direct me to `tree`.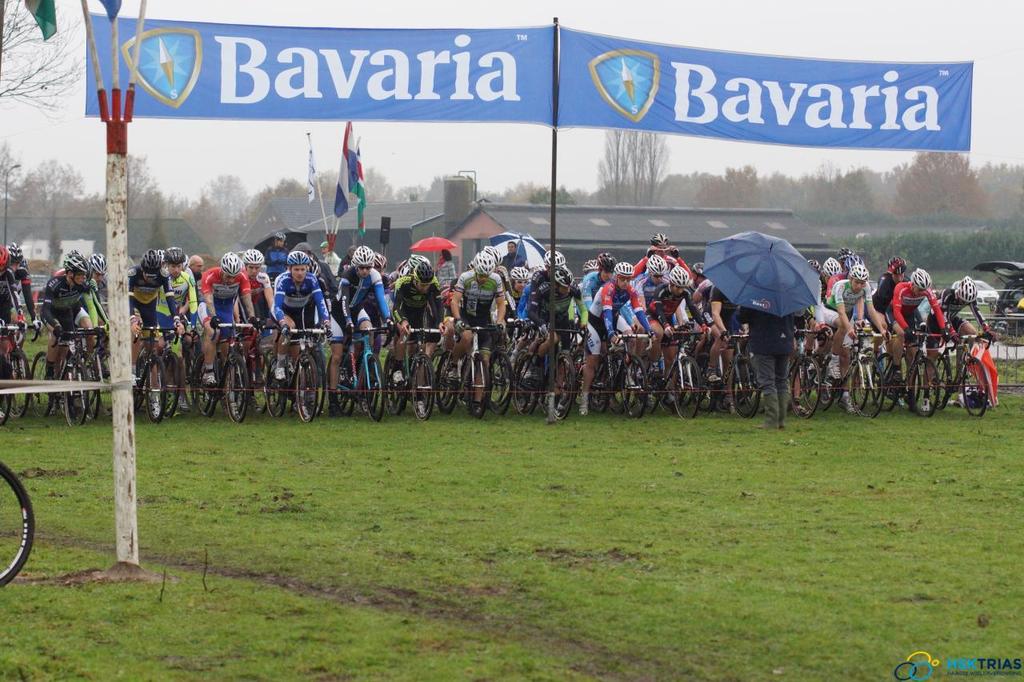
Direction: <bbox>886, 152, 990, 215</bbox>.
